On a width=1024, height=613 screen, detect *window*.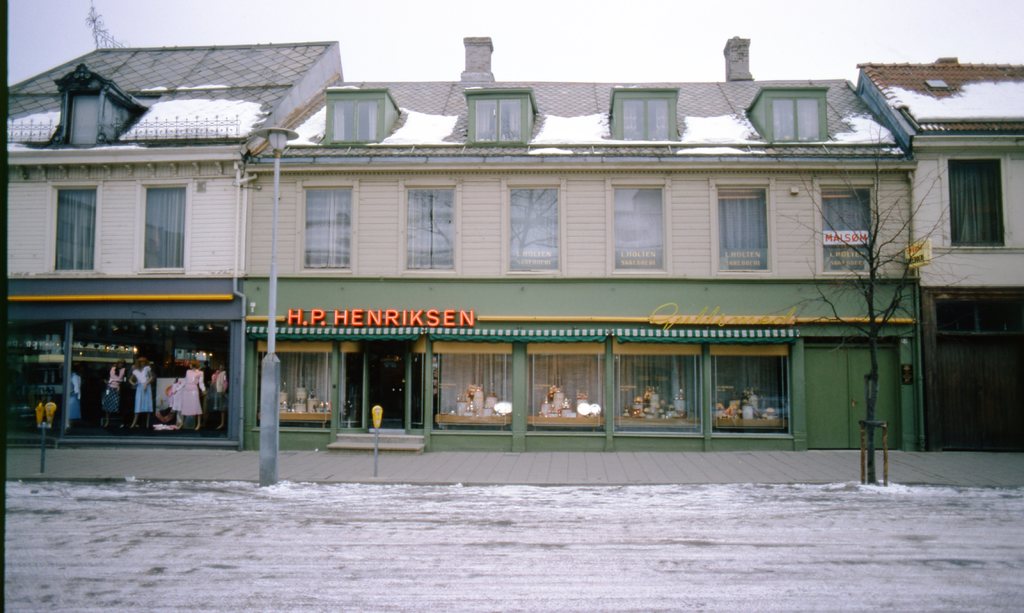
(x1=401, y1=184, x2=456, y2=273).
